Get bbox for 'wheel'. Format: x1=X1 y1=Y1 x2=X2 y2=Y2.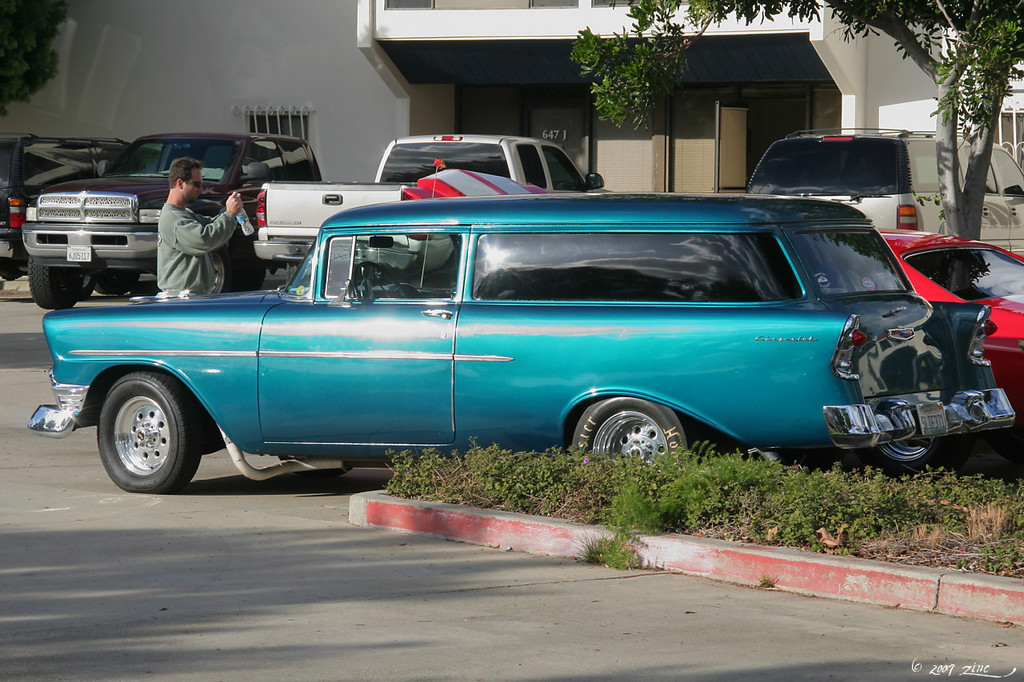
x1=29 y1=253 x2=82 y2=310.
